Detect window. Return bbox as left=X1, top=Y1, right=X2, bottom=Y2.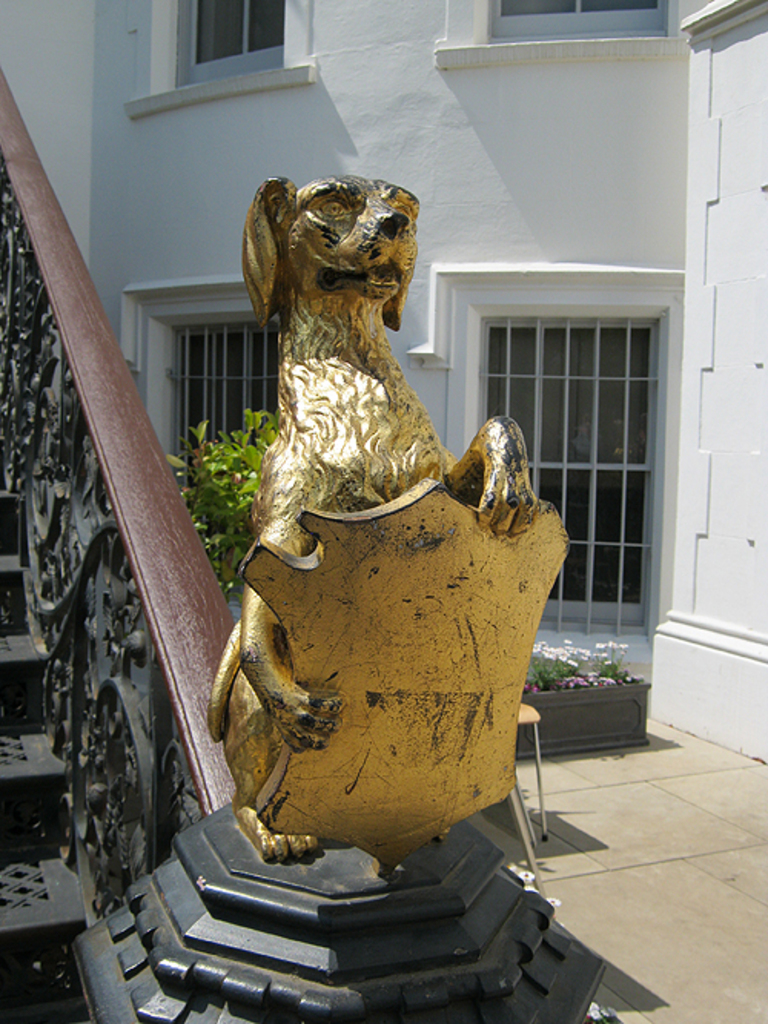
left=409, top=261, right=677, bottom=660.
